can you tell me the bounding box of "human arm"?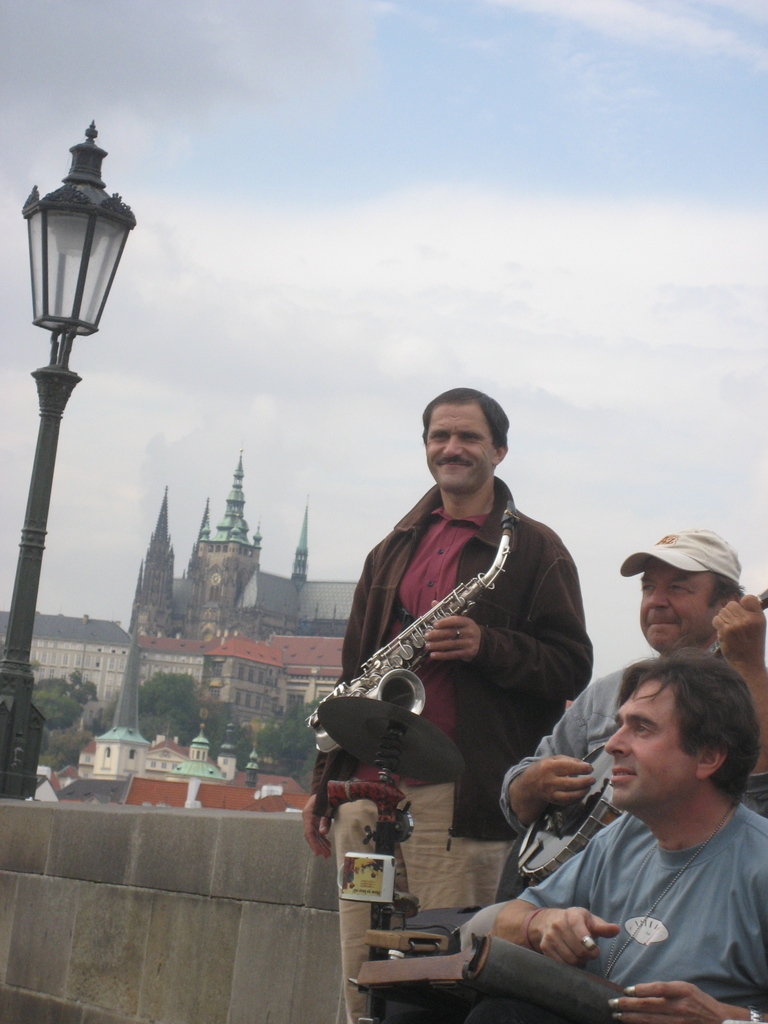
bbox(604, 968, 767, 1023).
